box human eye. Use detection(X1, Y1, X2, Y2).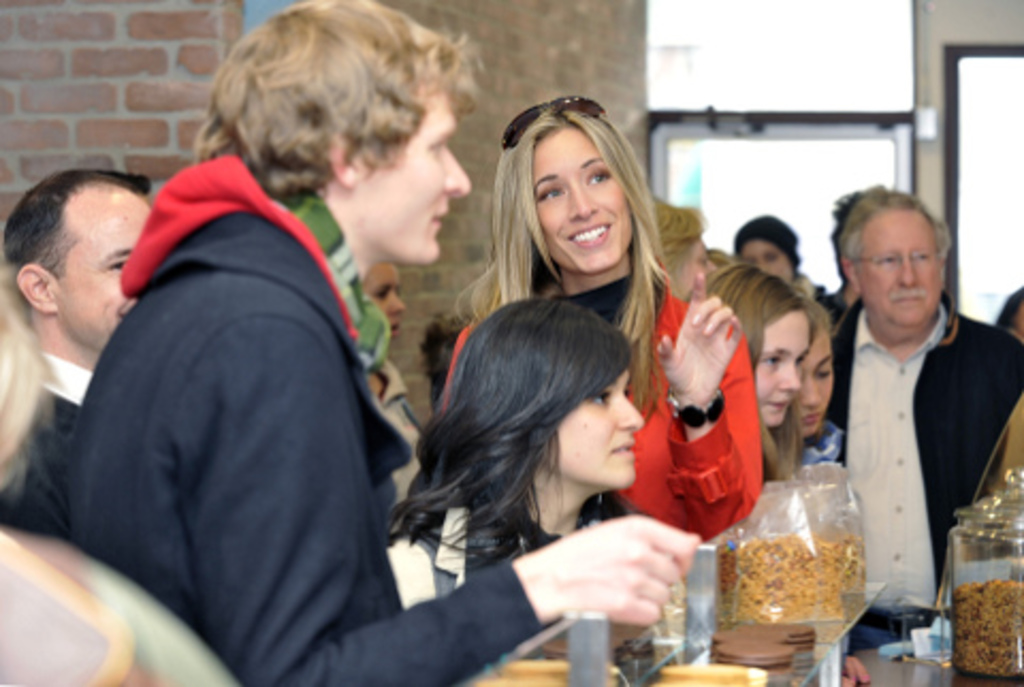
detection(587, 166, 612, 186).
